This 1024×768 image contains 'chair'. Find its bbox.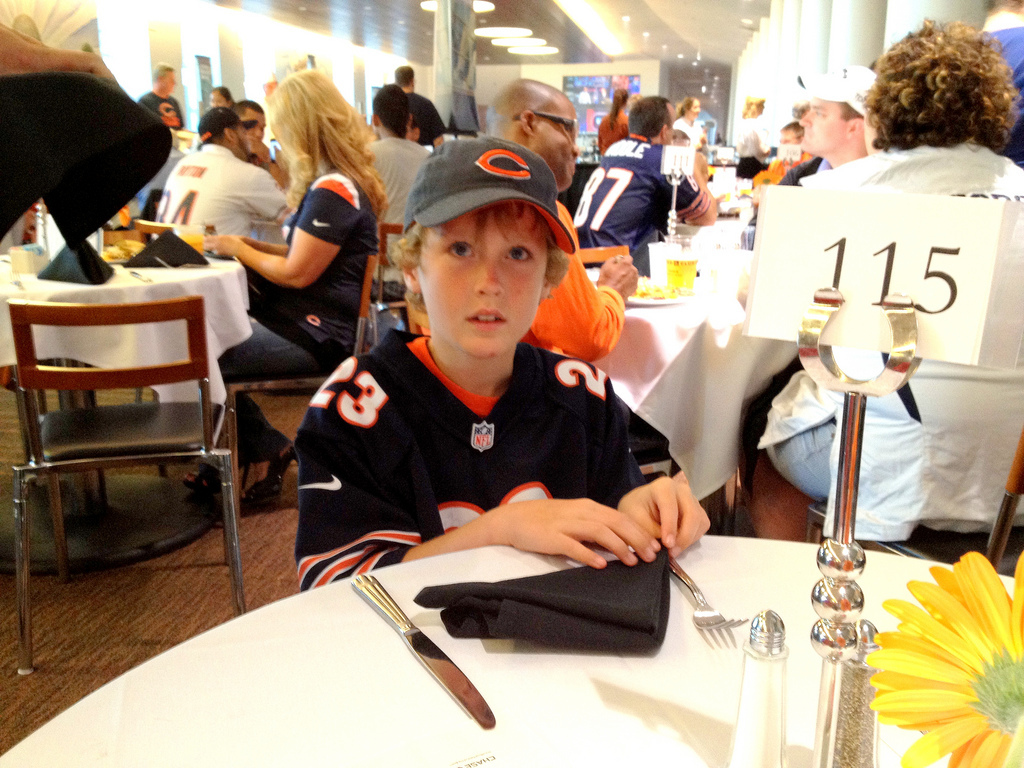
{"left": 373, "top": 216, "right": 413, "bottom": 324}.
